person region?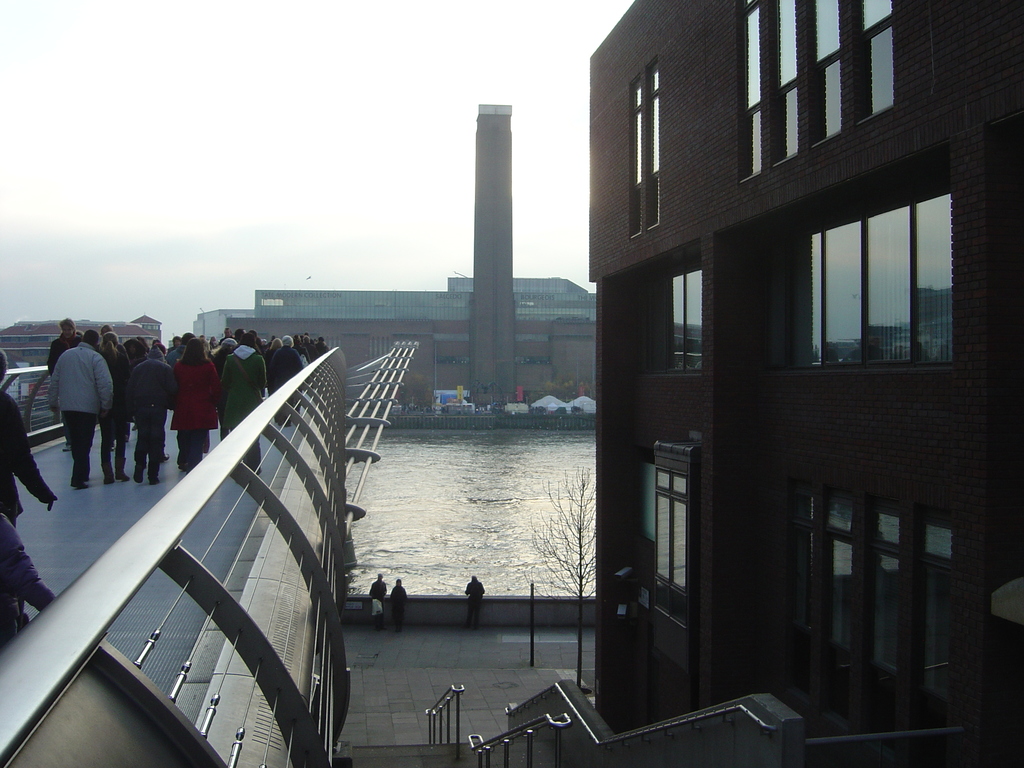
detection(269, 329, 305, 394)
